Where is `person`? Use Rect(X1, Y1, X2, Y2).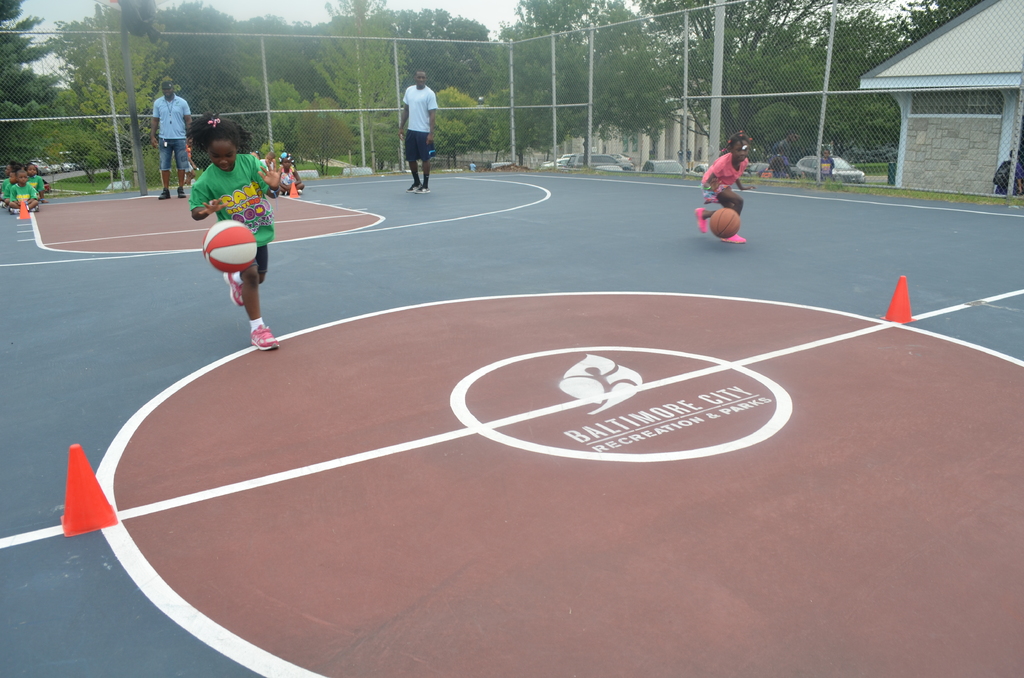
Rect(149, 77, 204, 202).
